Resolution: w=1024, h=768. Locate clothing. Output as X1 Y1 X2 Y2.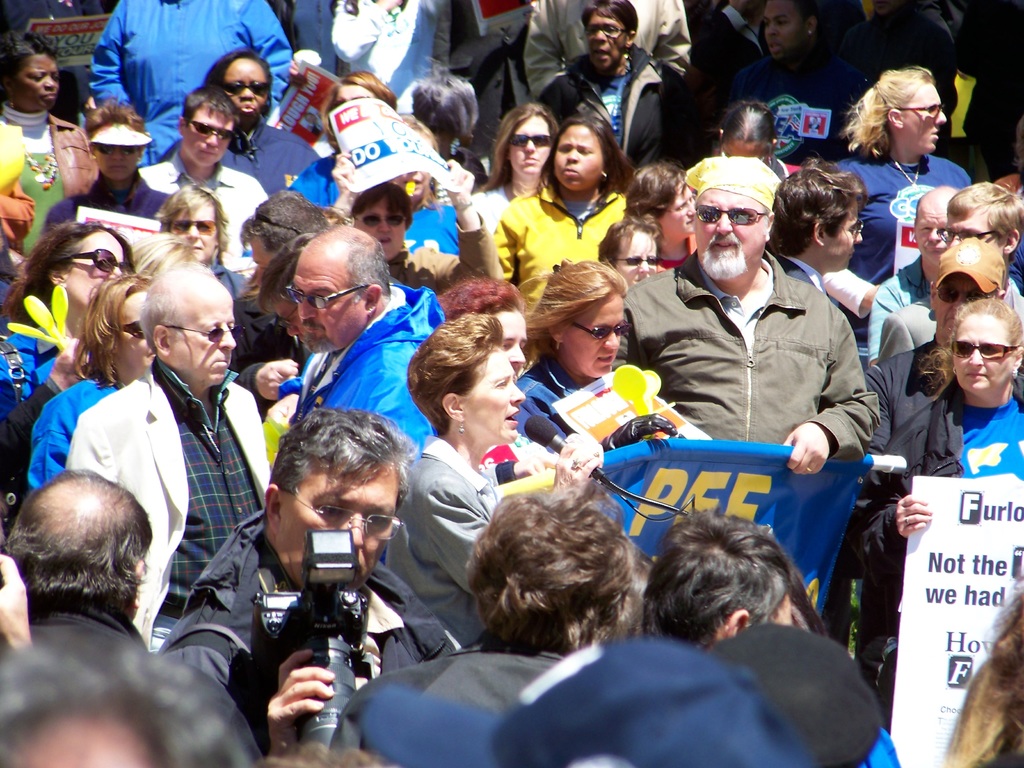
402 195 459 254.
